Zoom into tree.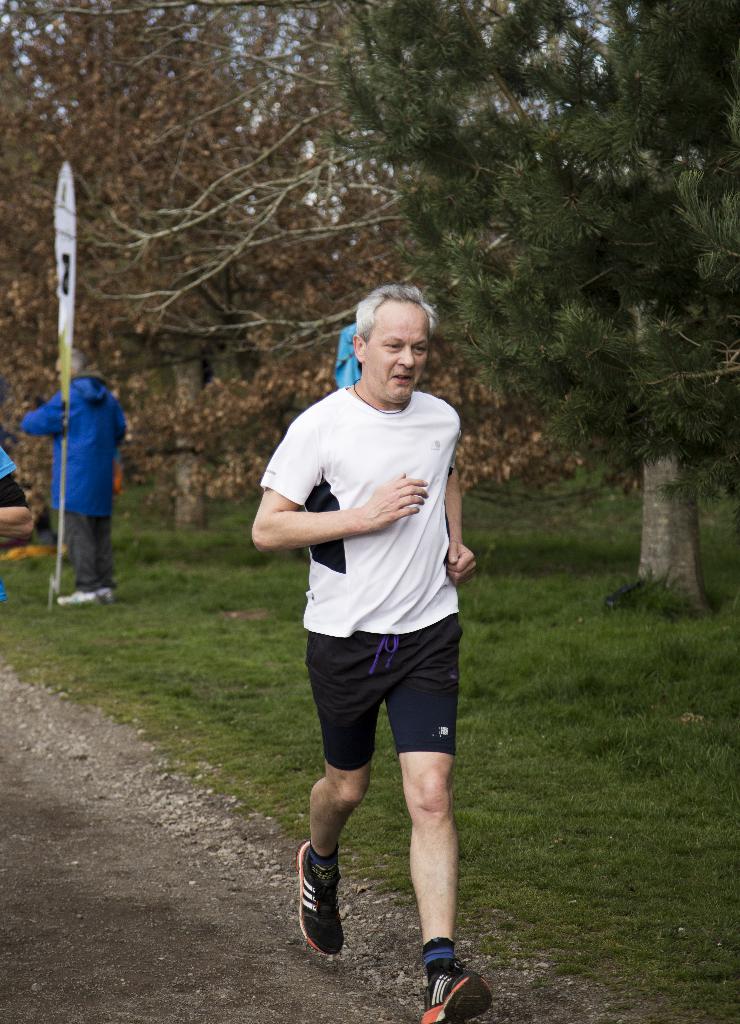
Zoom target: 0/0/641/540.
